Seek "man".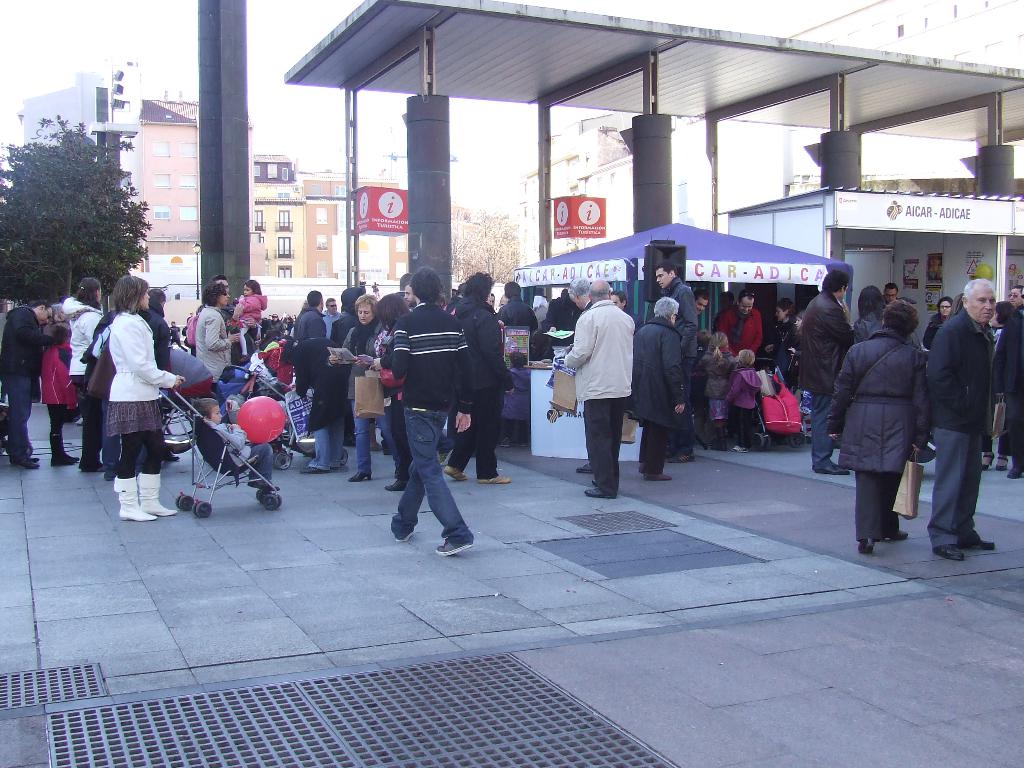
bbox=[717, 291, 732, 312].
